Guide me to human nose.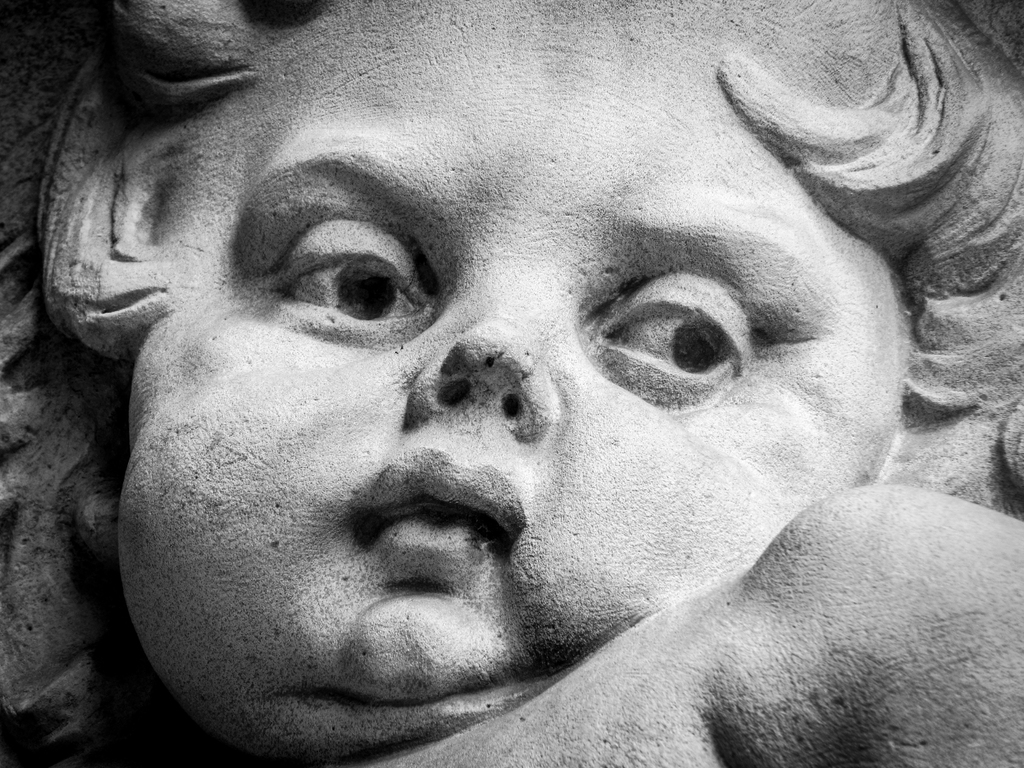
Guidance: bbox(400, 285, 563, 444).
